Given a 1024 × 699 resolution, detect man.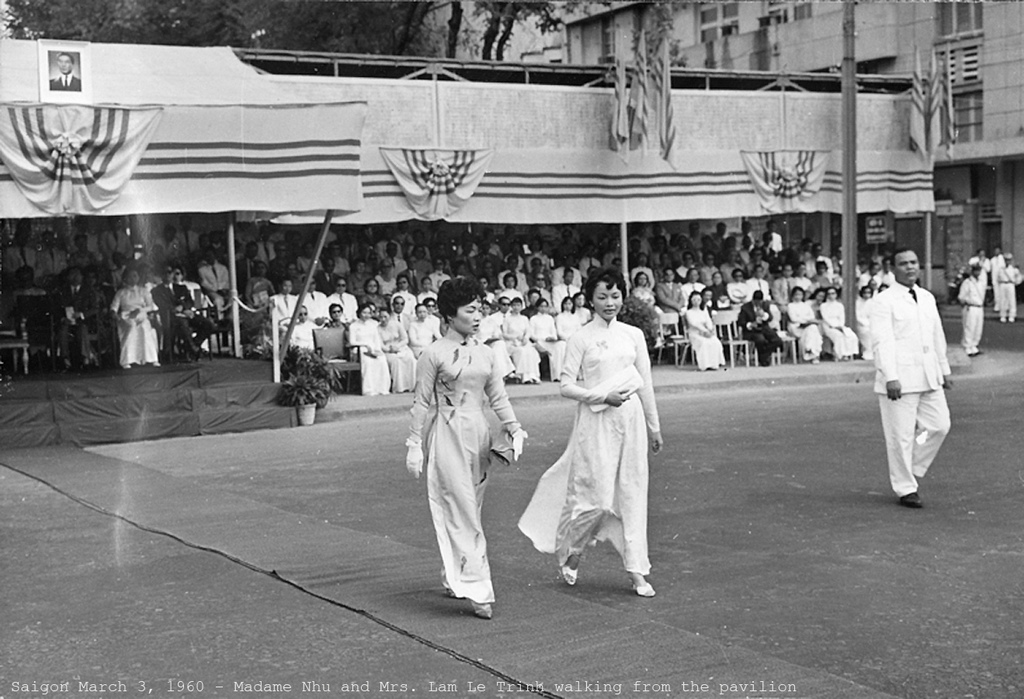
region(748, 263, 765, 294).
